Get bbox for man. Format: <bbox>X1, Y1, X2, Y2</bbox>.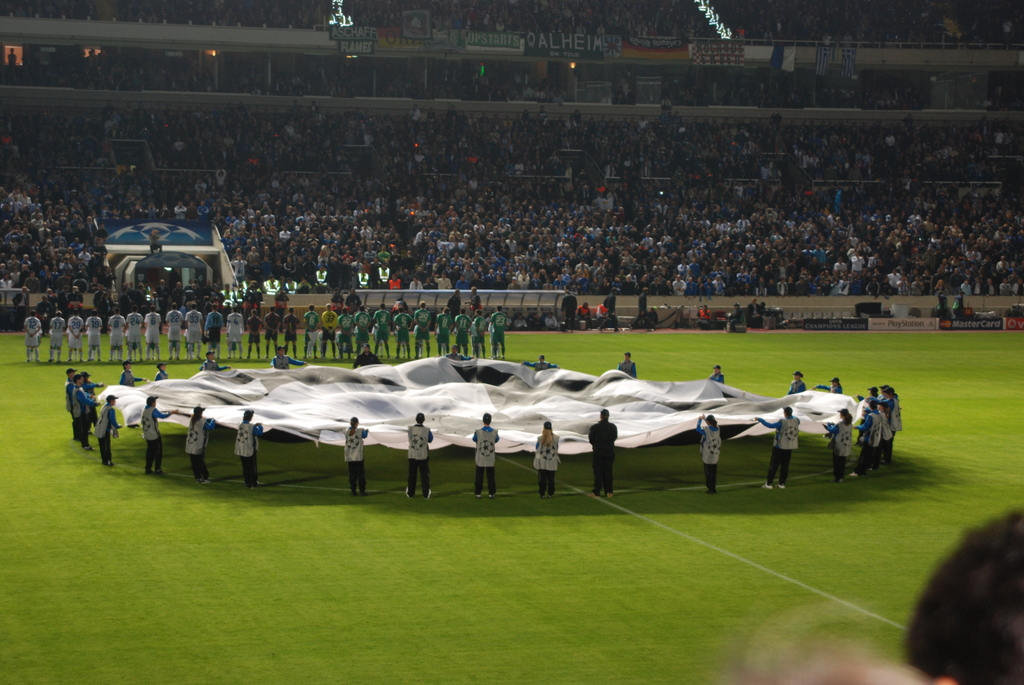
<bbox>493, 274, 506, 289</bbox>.
